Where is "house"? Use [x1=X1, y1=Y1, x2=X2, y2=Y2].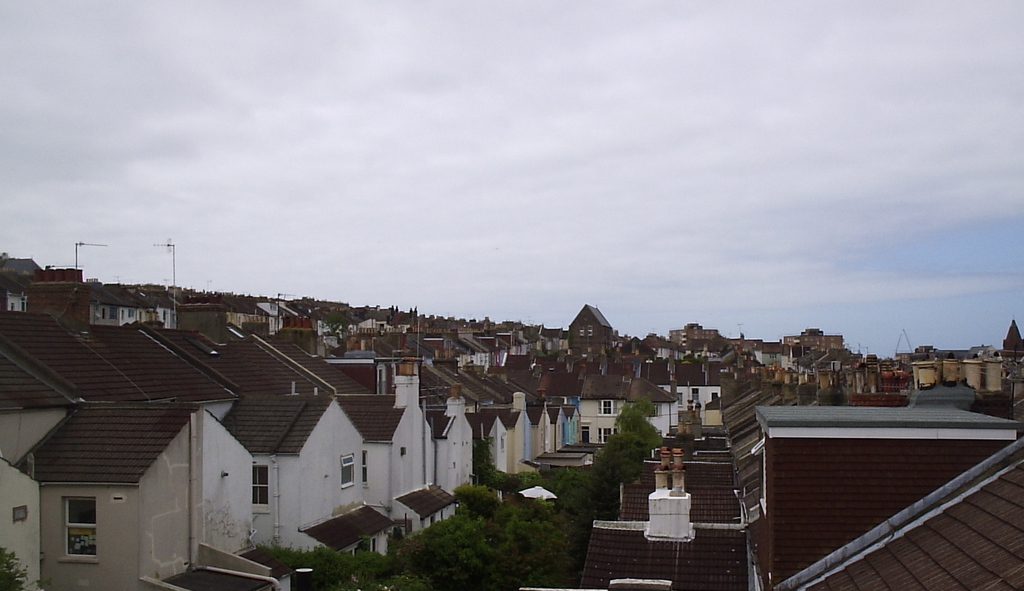
[x1=8, y1=396, x2=296, y2=590].
